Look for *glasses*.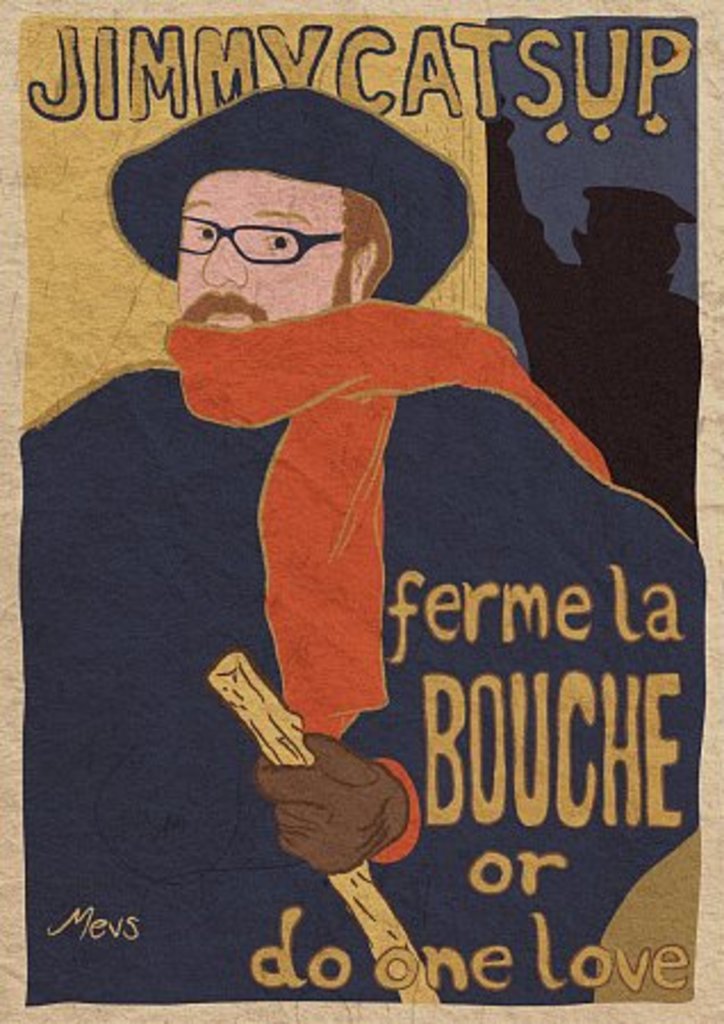
Found: box=[159, 212, 351, 269].
